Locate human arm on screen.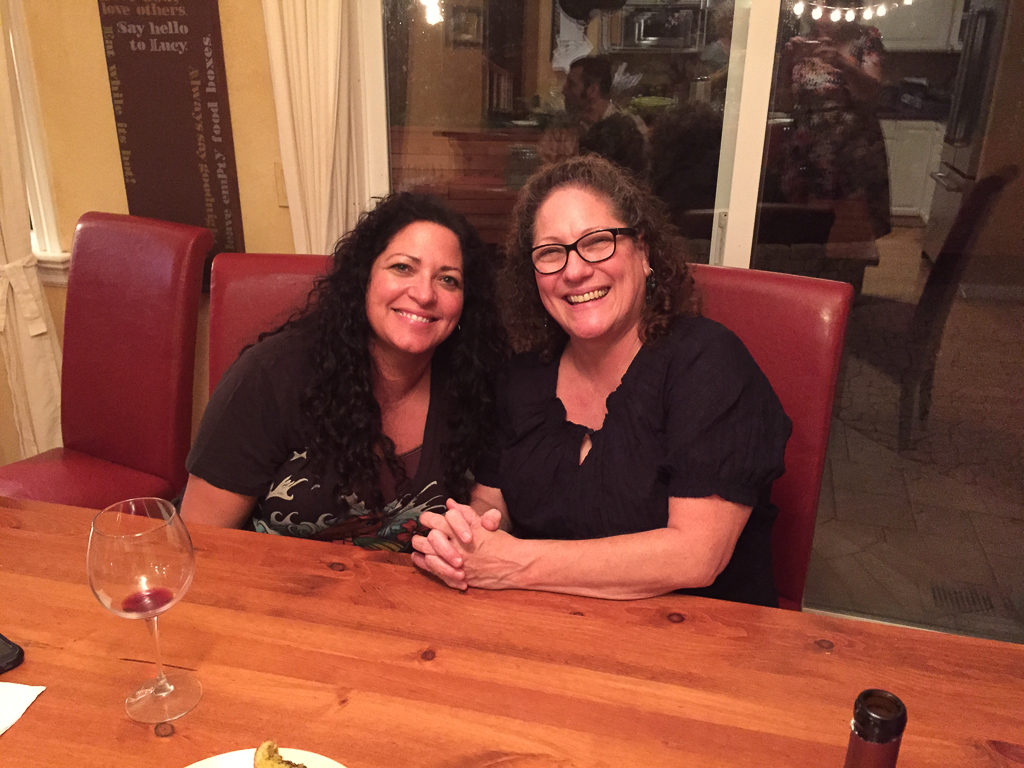
On screen at 409 373 508 590.
